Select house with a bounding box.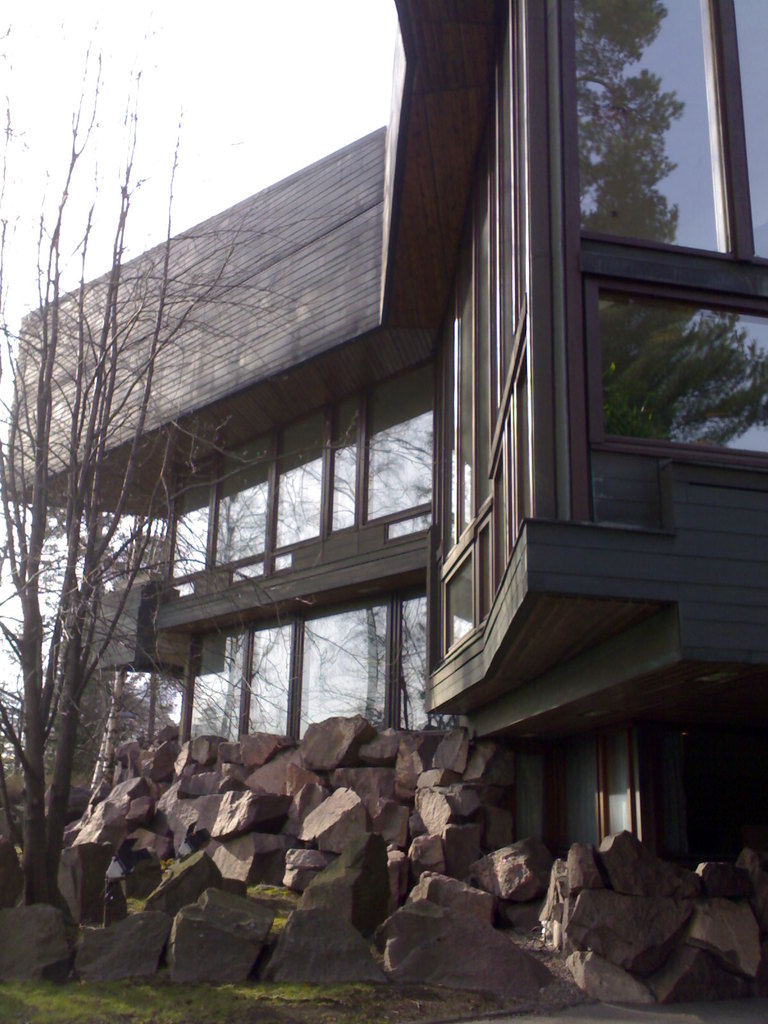
[0, 0, 767, 880].
